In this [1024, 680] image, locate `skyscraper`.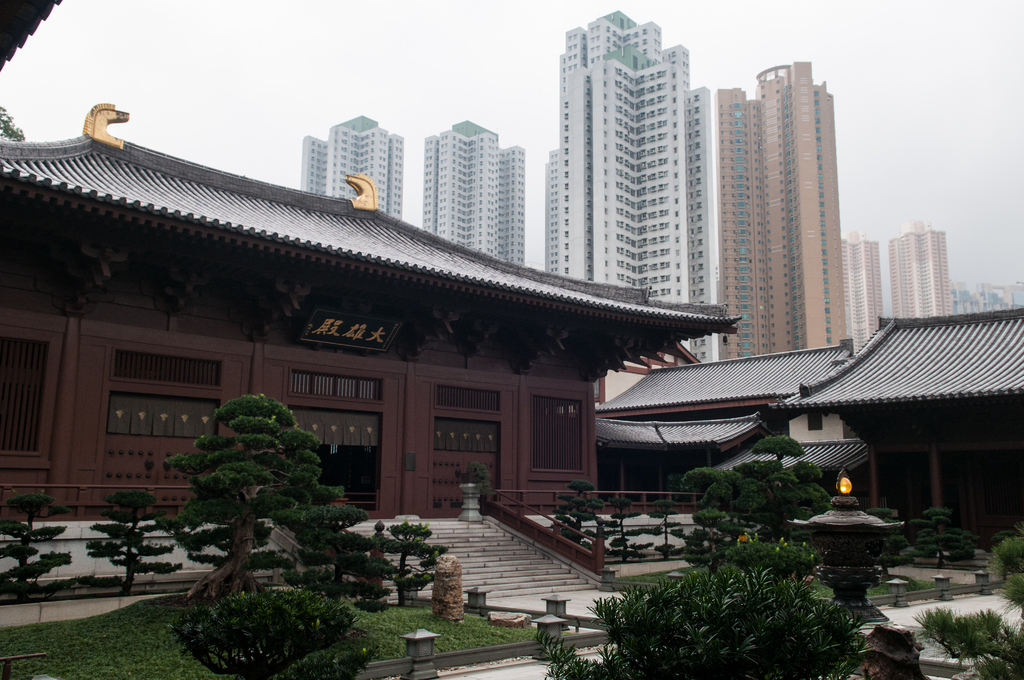
Bounding box: bbox(715, 56, 850, 367).
